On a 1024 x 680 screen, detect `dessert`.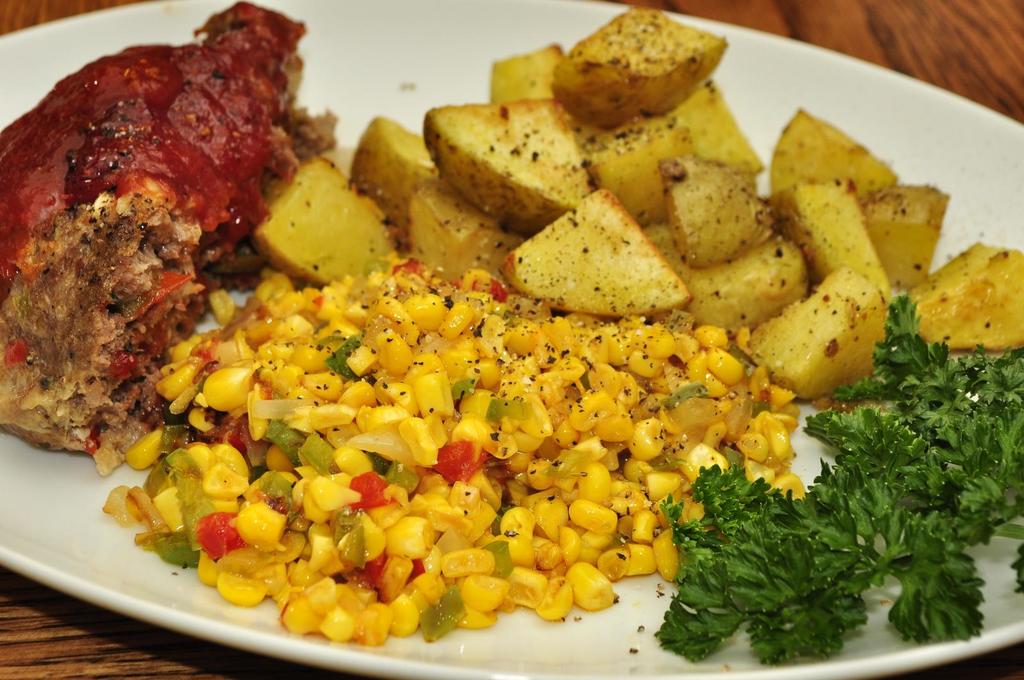
select_region(604, 121, 673, 196).
